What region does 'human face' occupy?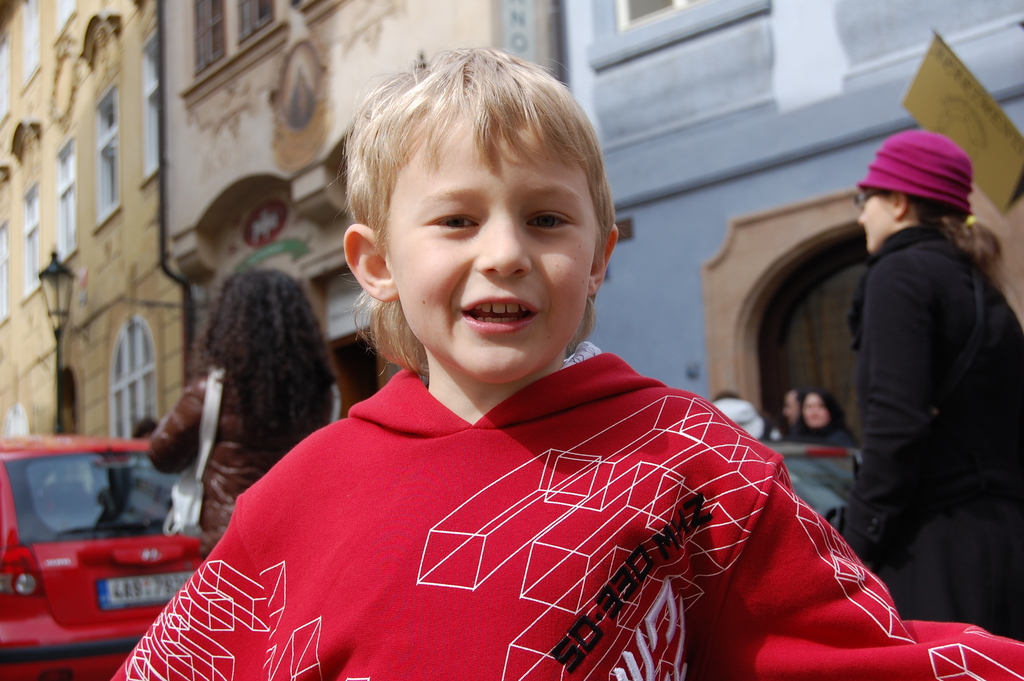
<bbox>387, 105, 599, 385</bbox>.
